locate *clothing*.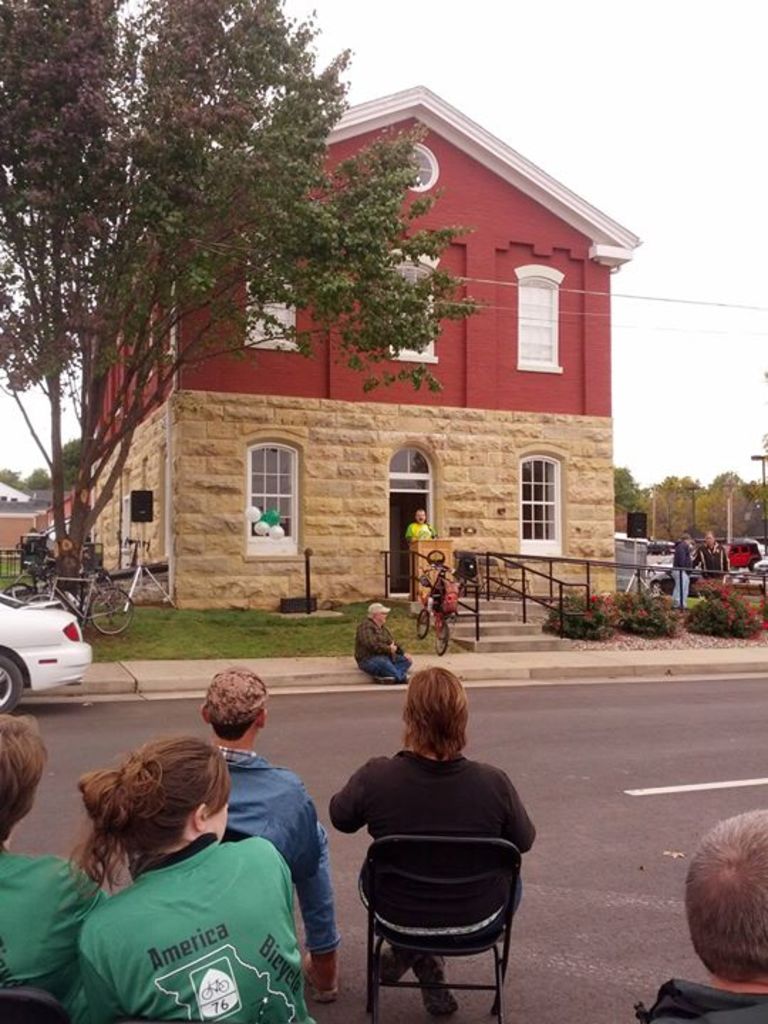
Bounding box: left=356, top=603, right=404, bottom=687.
